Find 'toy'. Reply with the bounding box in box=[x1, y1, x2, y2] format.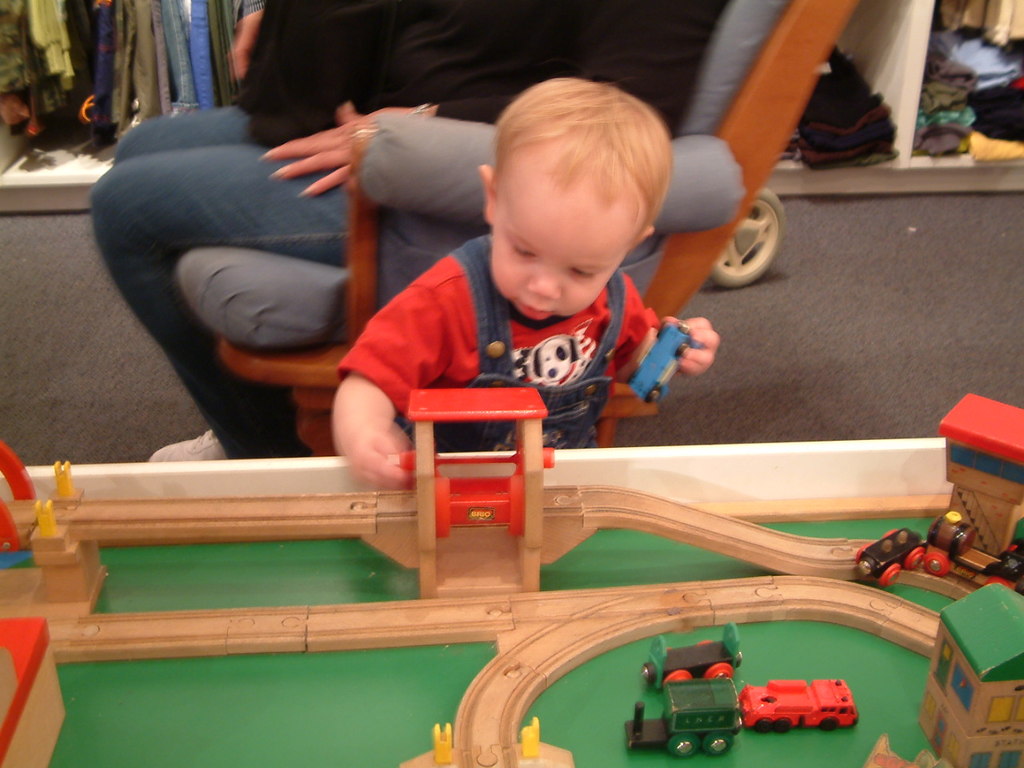
box=[742, 684, 859, 732].
